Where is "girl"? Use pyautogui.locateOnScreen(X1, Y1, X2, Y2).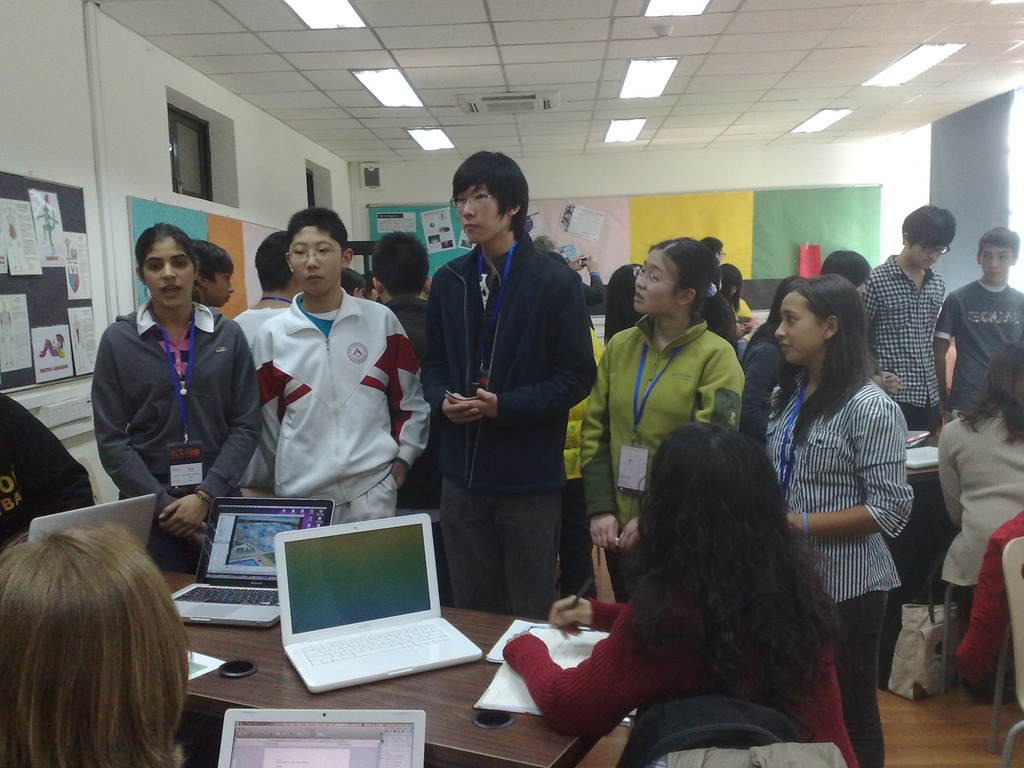
pyautogui.locateOnScreen(752, 273, 915, 766).
